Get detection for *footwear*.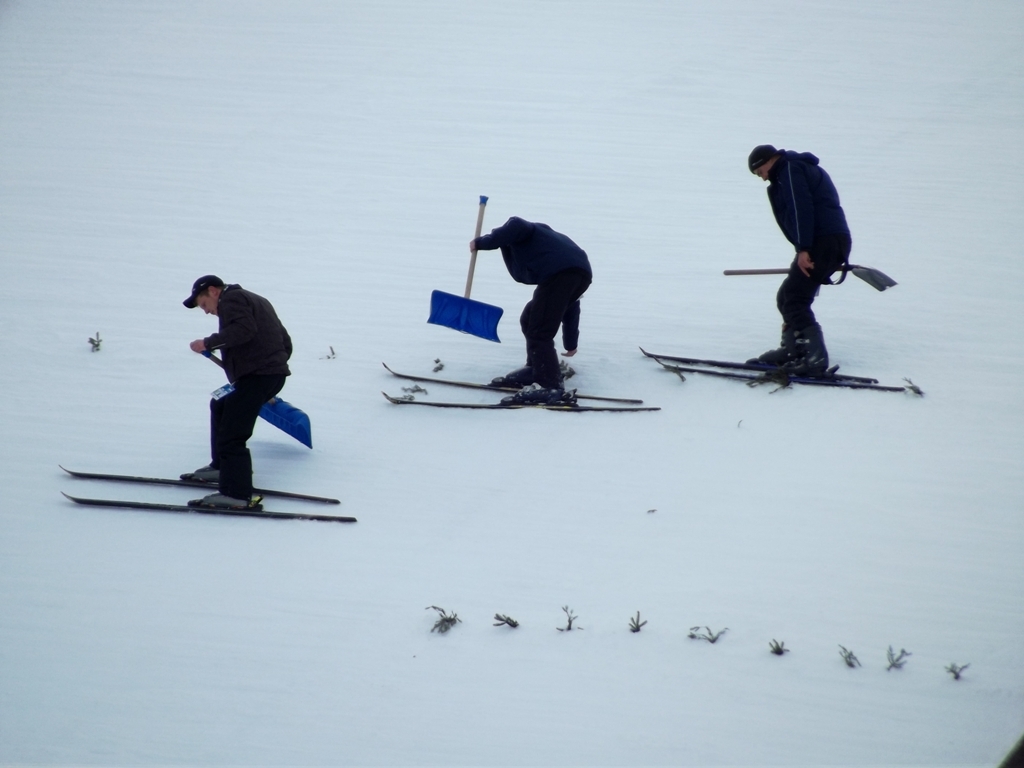
Detection: pyautogui.locateOnScreen(200, 492, 249, 508).
